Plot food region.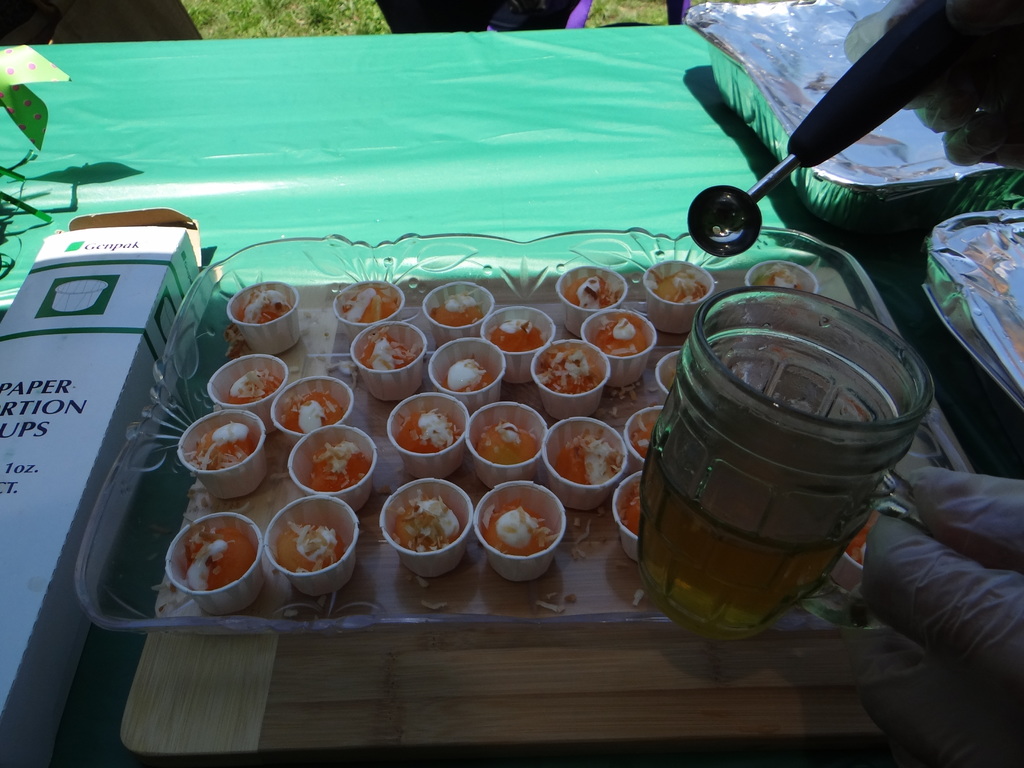
Plotted at Rect(645, 273, 705, 304).
